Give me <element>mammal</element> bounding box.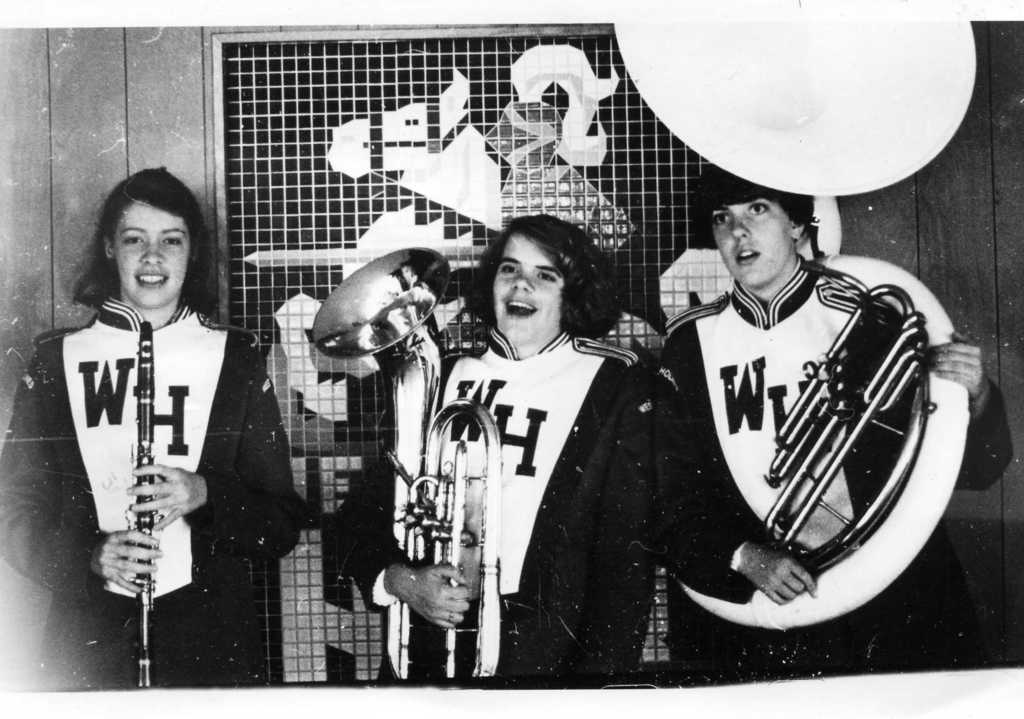
detection(30, 216, 264, 630).
